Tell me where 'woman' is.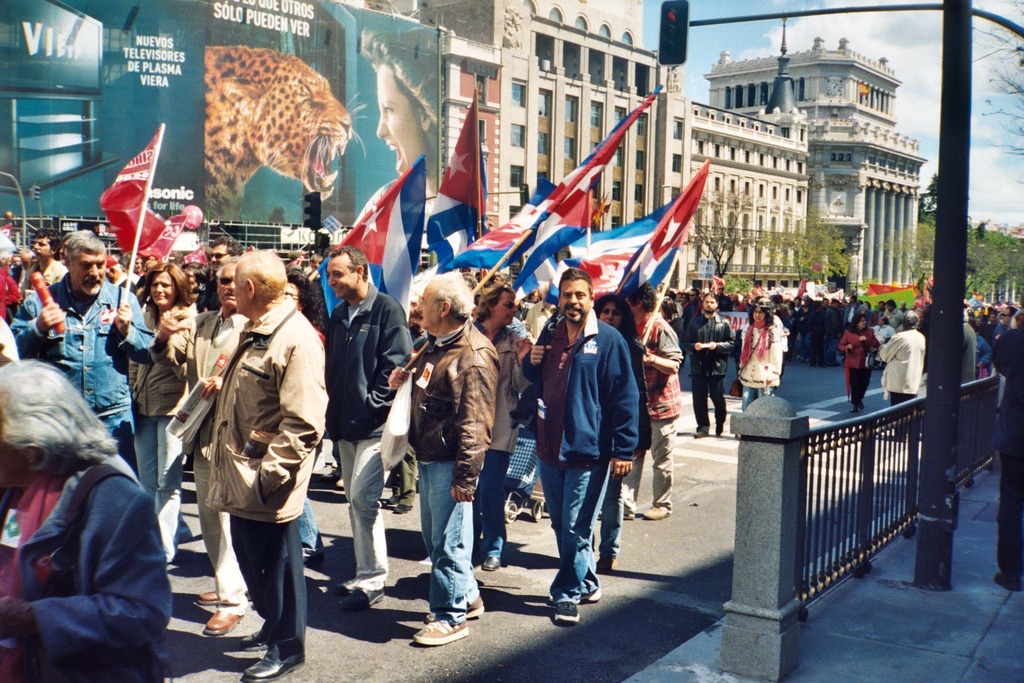
'woman' is at x1=839 y1=315 x2=878 y2=408.
